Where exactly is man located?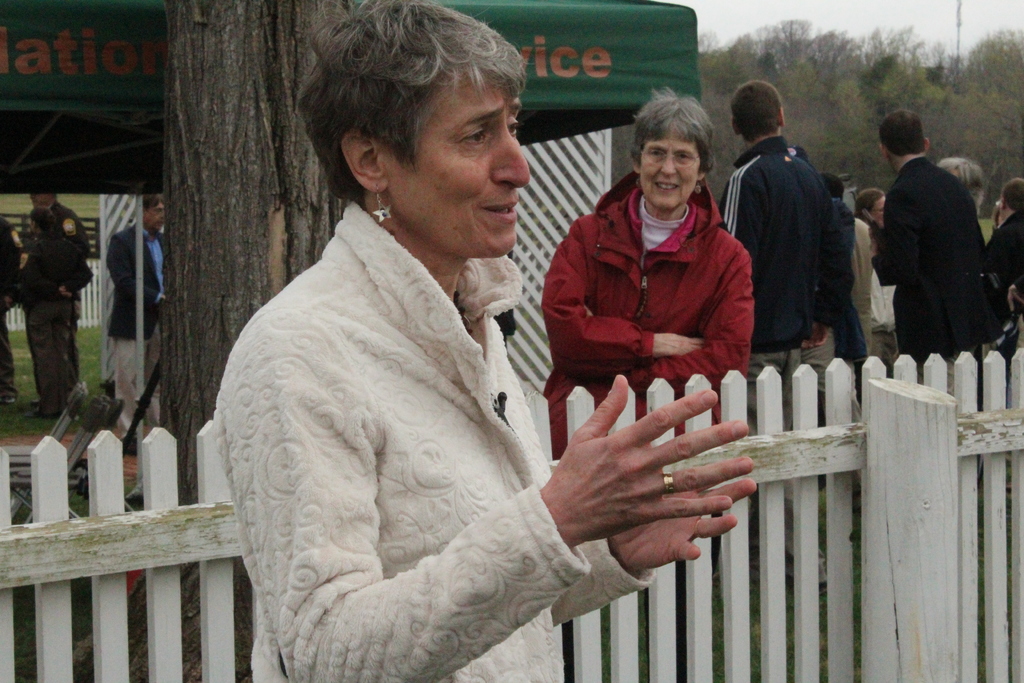
Its bounding box is 17,210,99,413.
